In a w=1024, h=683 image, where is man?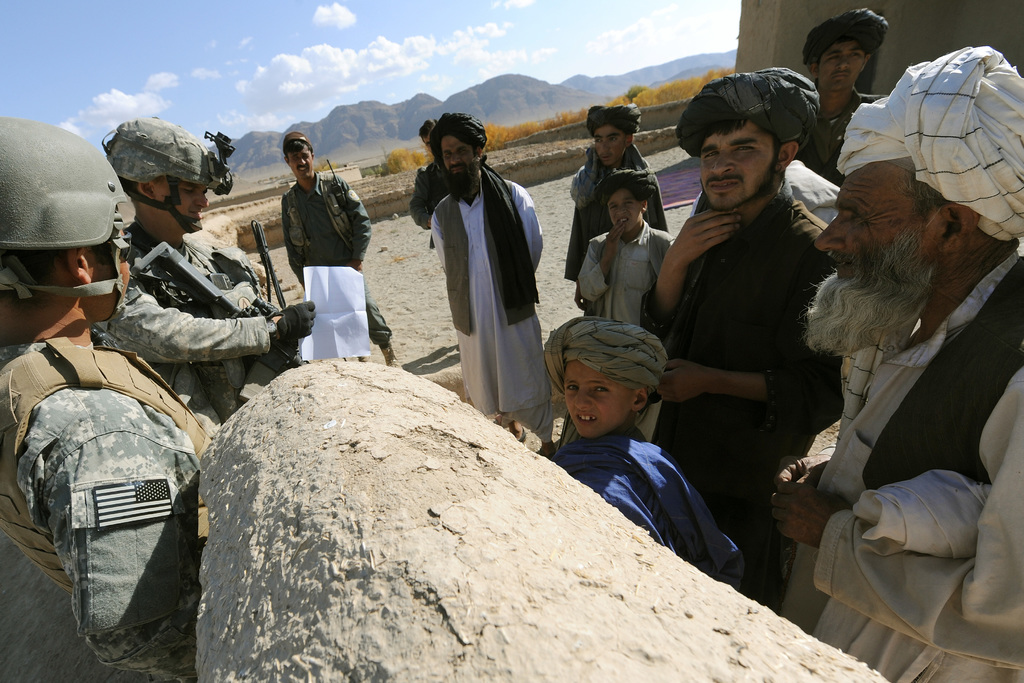
[563,104,673,313].
